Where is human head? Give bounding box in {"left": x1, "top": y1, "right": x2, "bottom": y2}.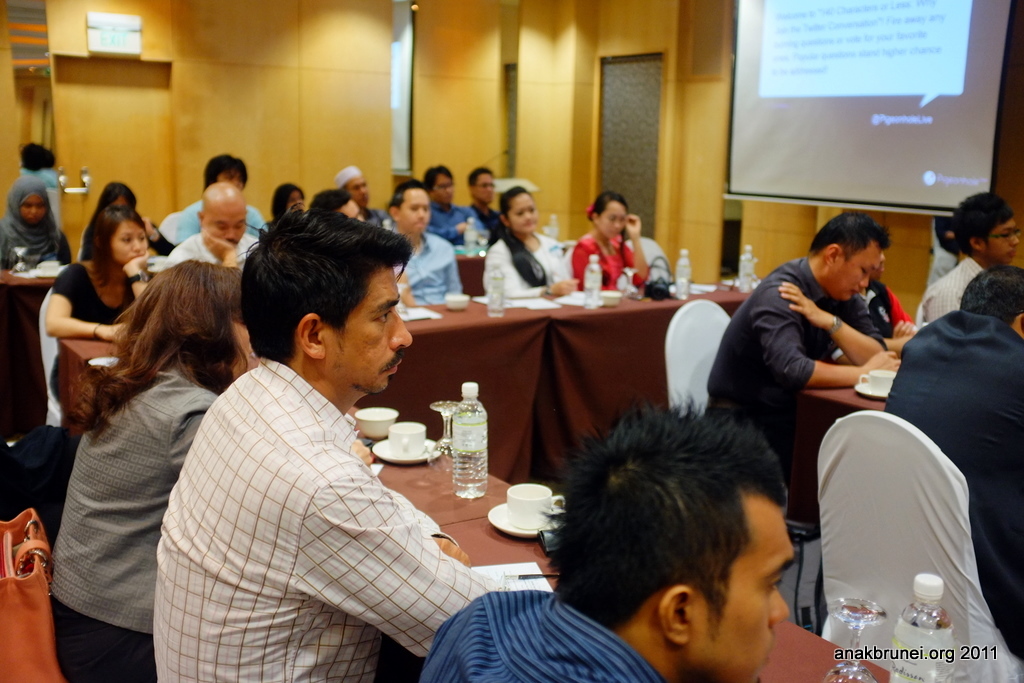
{"left": 587, "top": 192, "right": 626, "bottom": 243}.
